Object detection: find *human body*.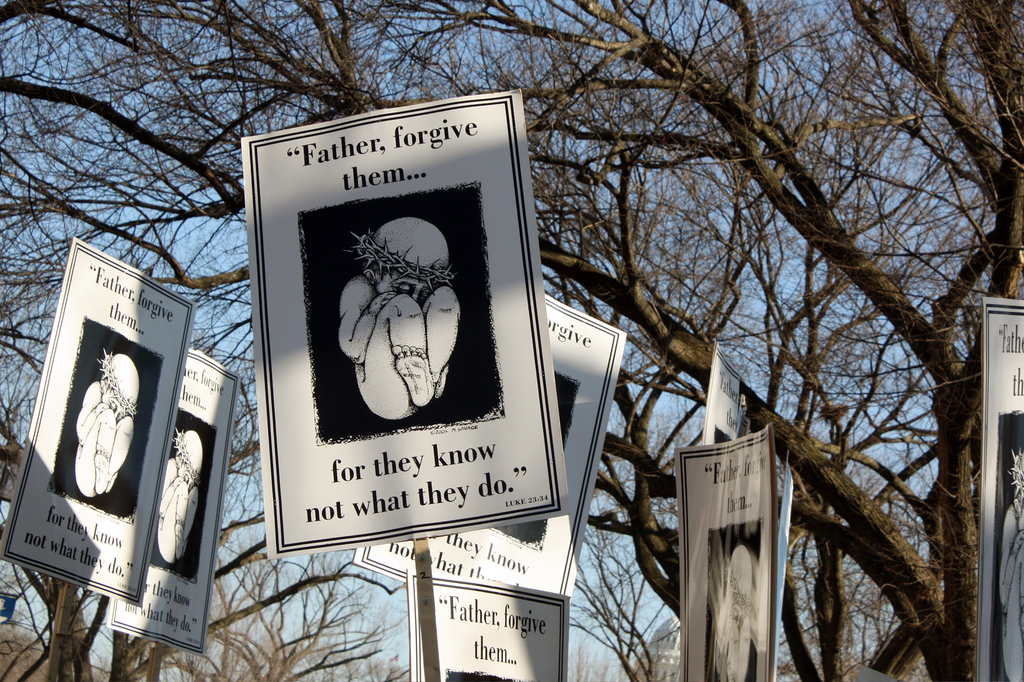
select_region(64, 349, 139, 504).
